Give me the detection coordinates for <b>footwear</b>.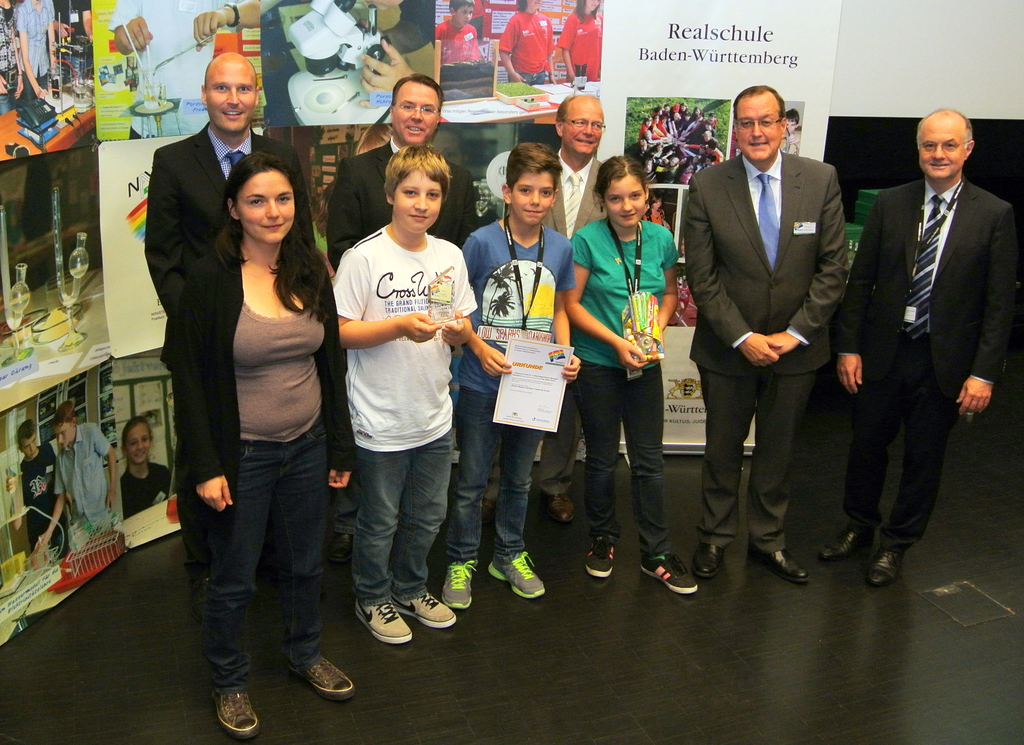
box=[547, 489, 579, 524].
